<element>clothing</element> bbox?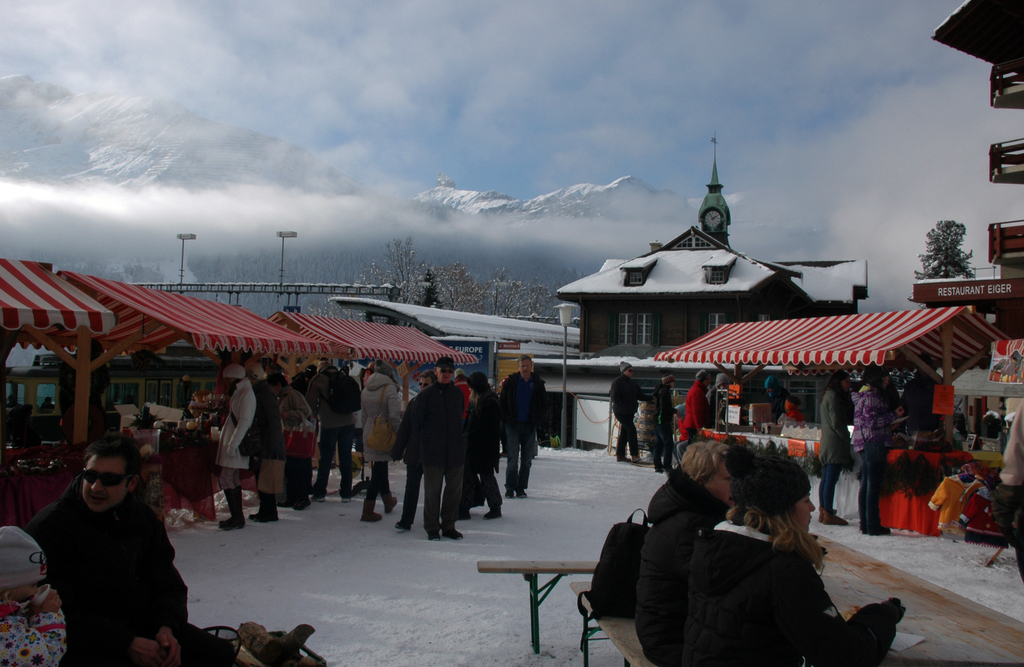
817, 458, 845, 521
